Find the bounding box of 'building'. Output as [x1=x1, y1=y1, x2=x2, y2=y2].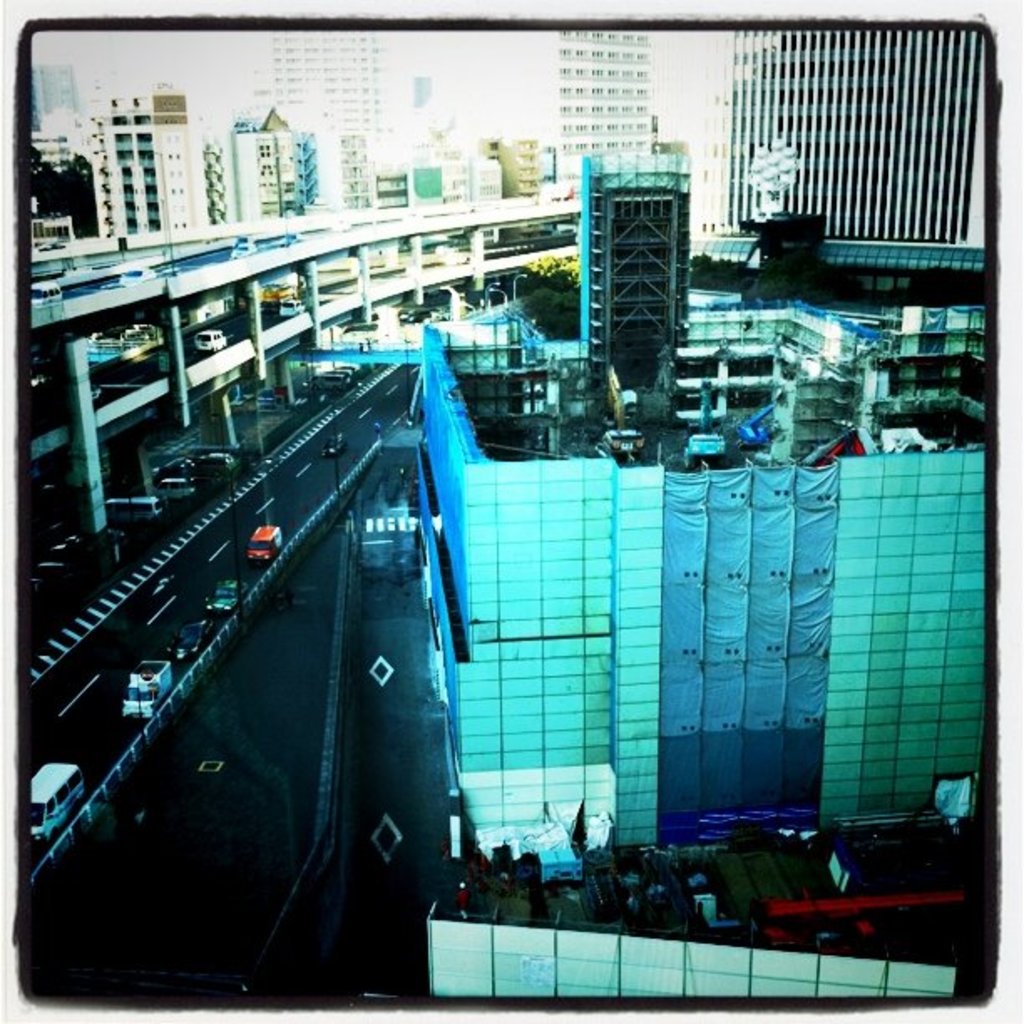
[x1=709, y1=0, x2=992, y2=241].
